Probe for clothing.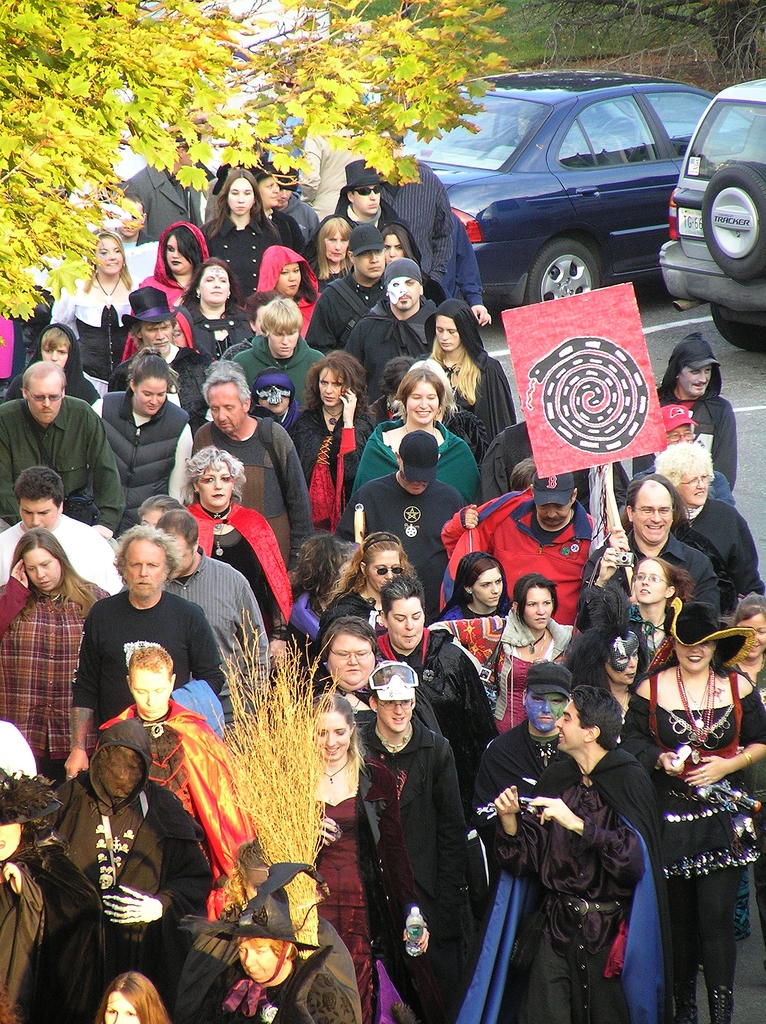
Probe result: box(176, 504, 290, 643).
